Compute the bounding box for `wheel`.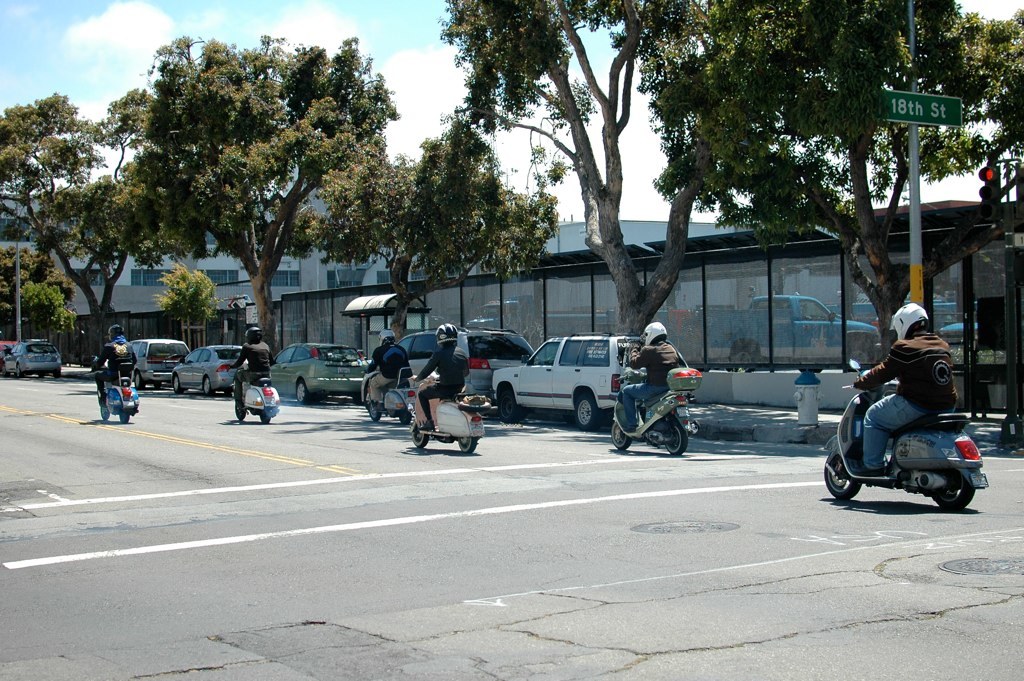
rect(132, 372, 145, 388).
